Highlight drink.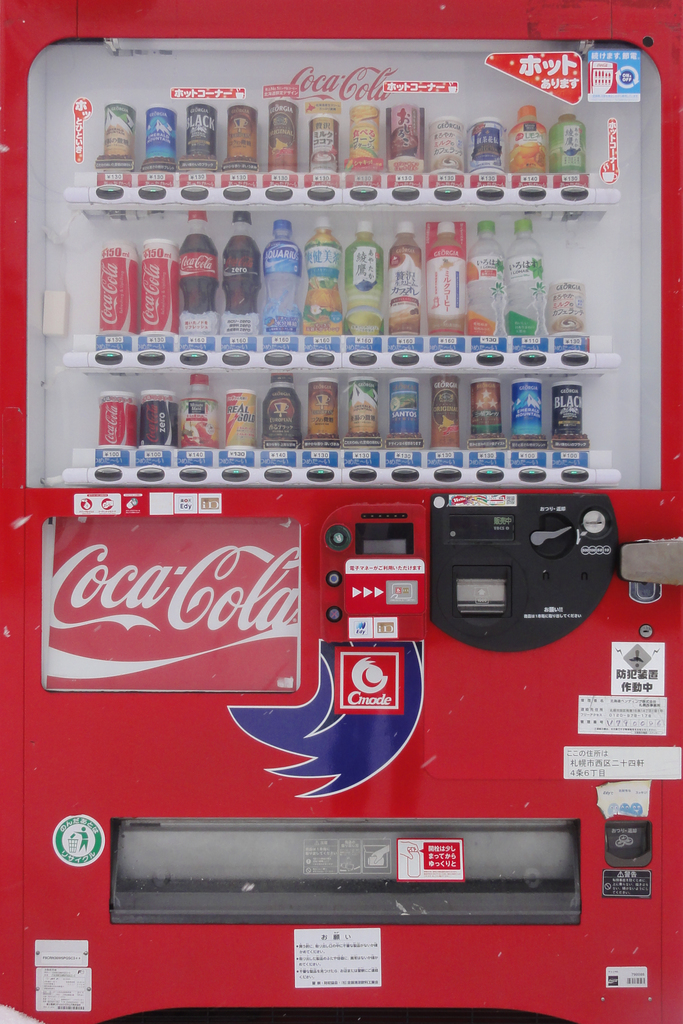
Highlighted region: rect(305, 218, 347, 335).
